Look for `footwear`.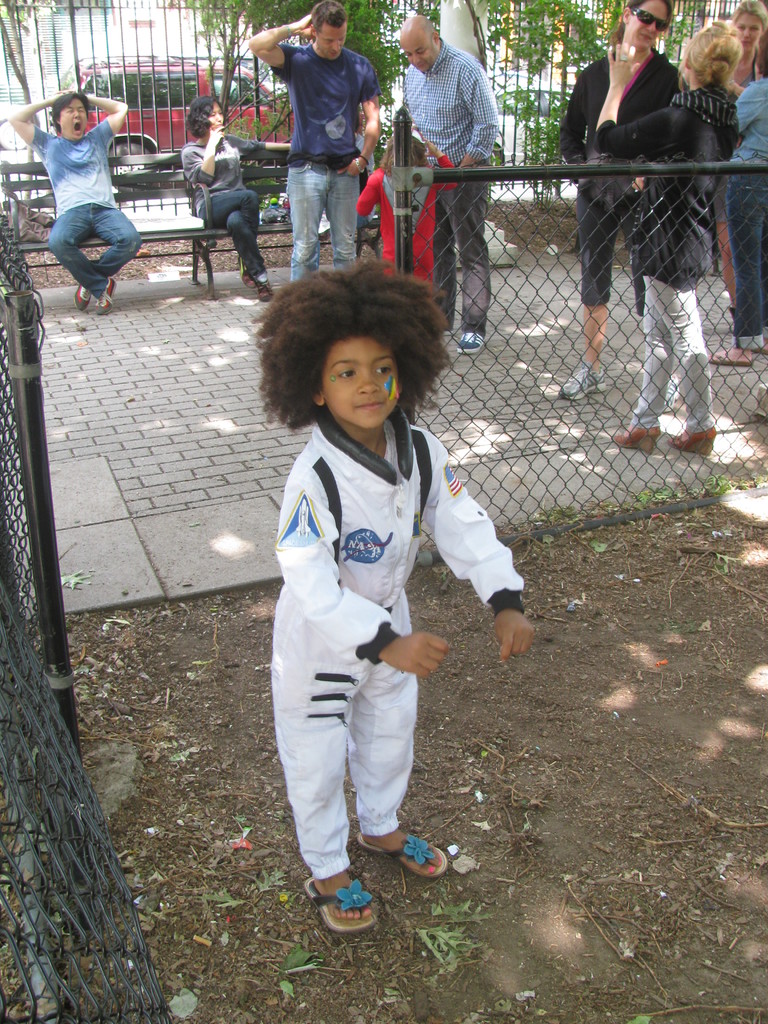
Found: 307,874,388,945.
